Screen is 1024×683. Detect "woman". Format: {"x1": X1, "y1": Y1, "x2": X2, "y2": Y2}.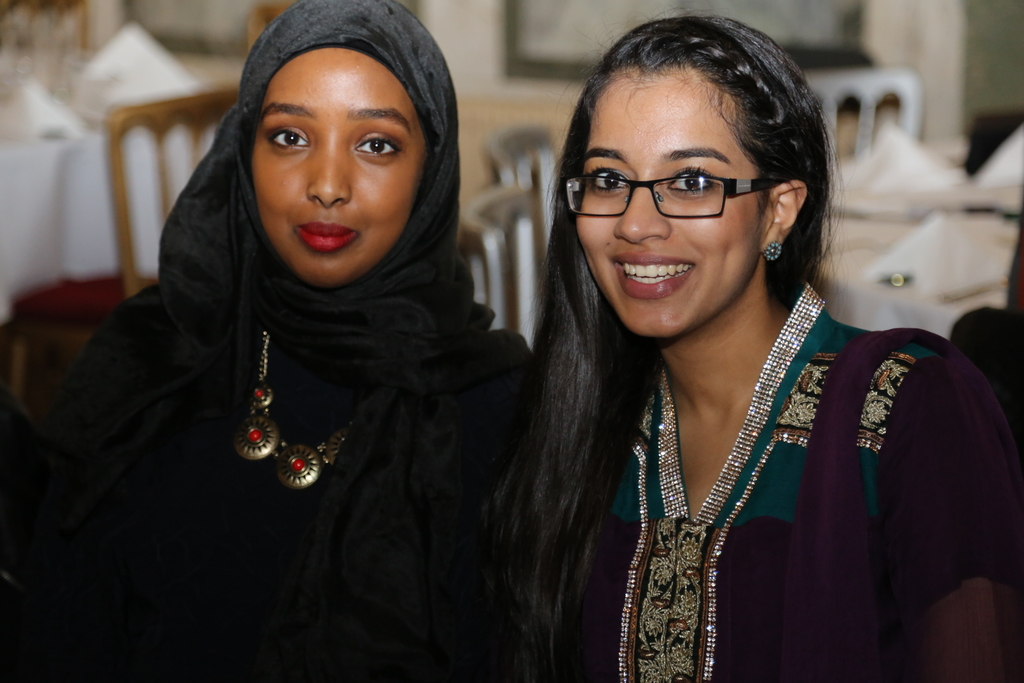
{"x1": 22, "y1": 1, "x2": 532, "y2": 682}.
